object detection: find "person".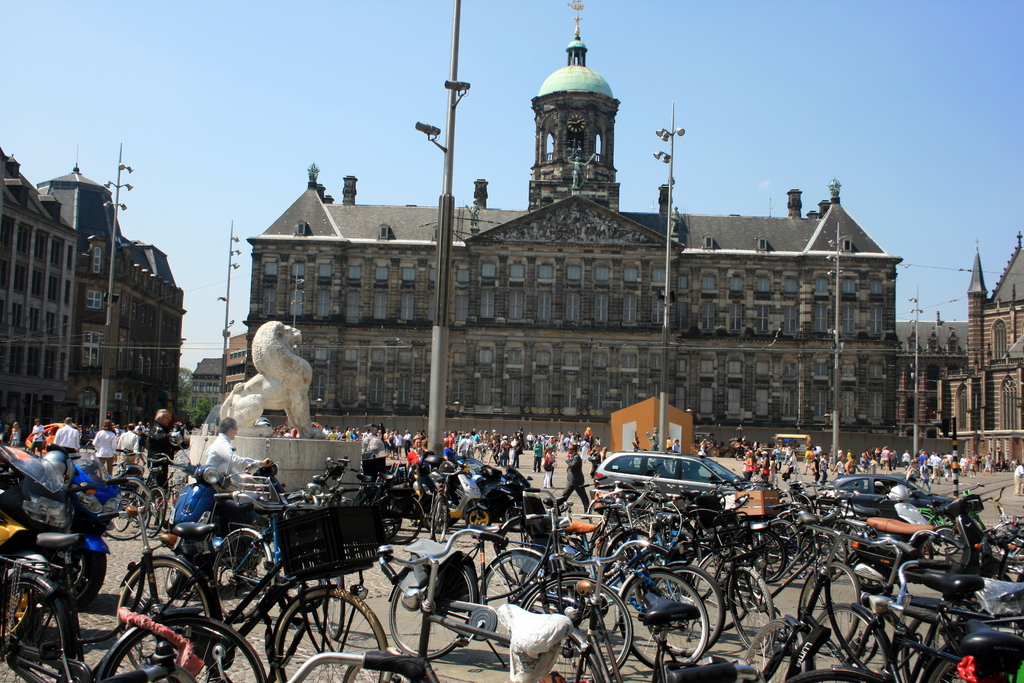
822/453/829/482.
